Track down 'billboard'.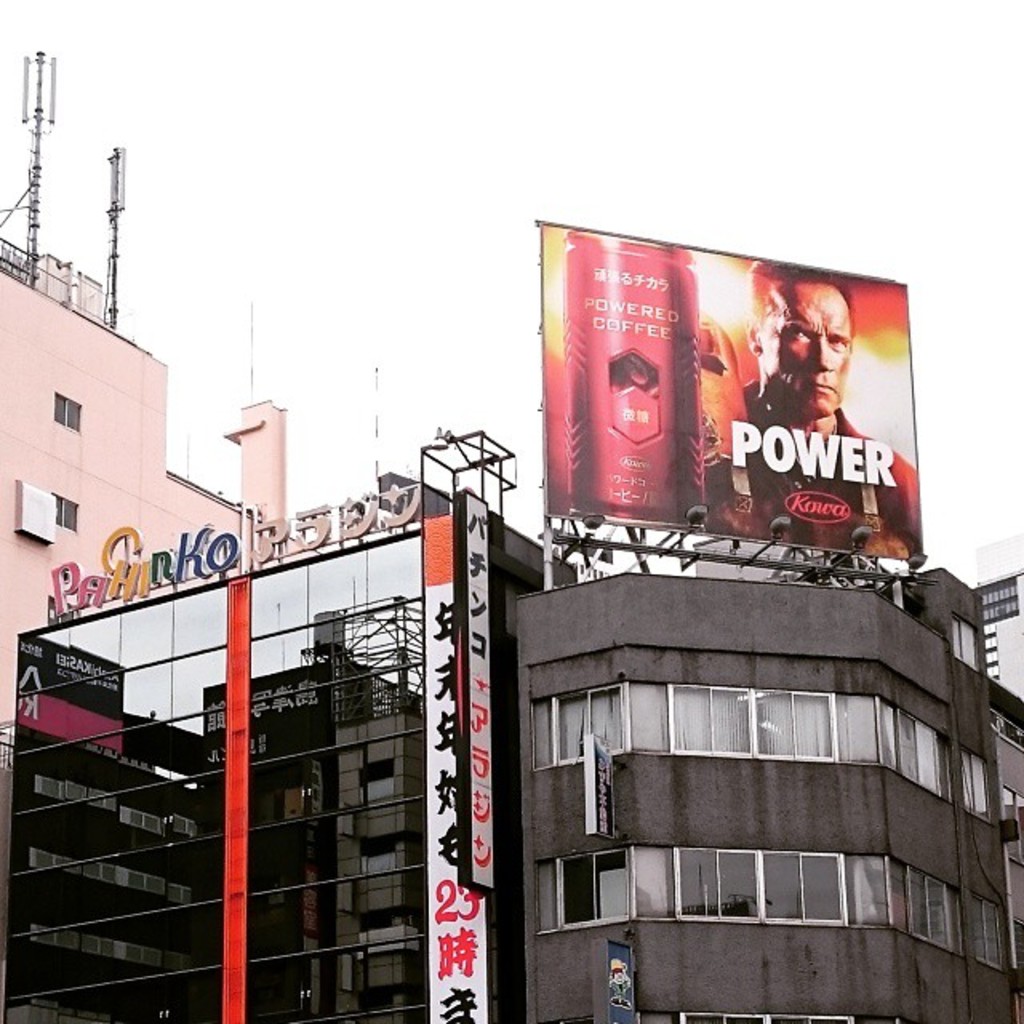
Tracked to {"x1": 450, "y1": 490, "x2": 506, "y2": 891}.
